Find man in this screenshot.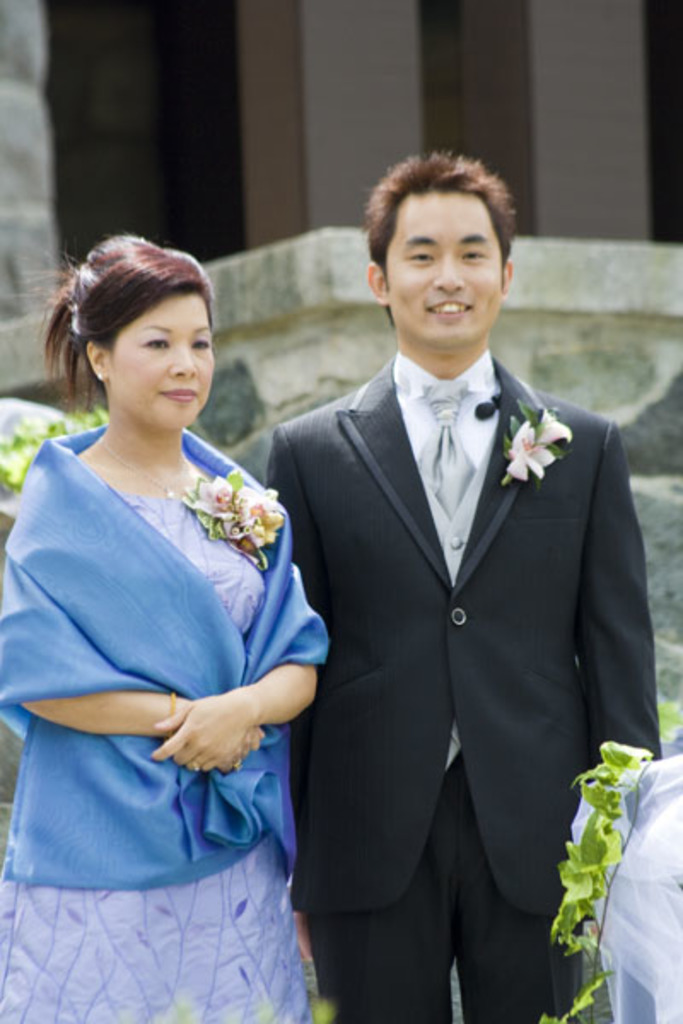
The bounding box for man is <region>242, 138, 651, 1023</region>.
